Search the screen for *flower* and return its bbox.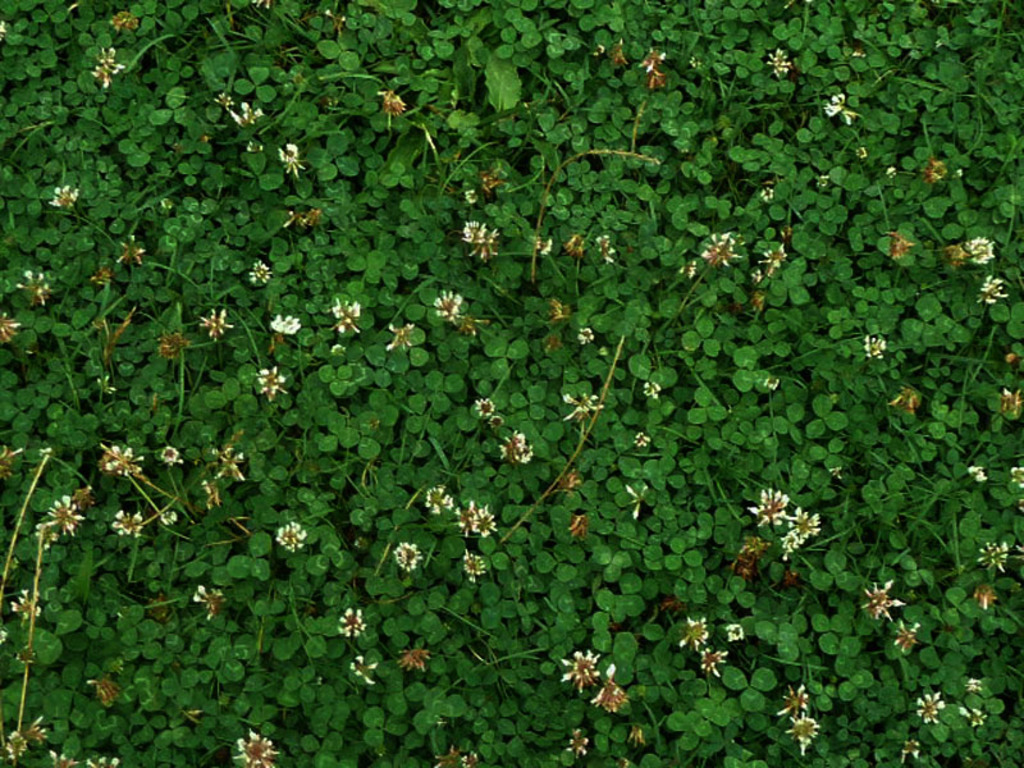
Found: 700,645,730,677.
